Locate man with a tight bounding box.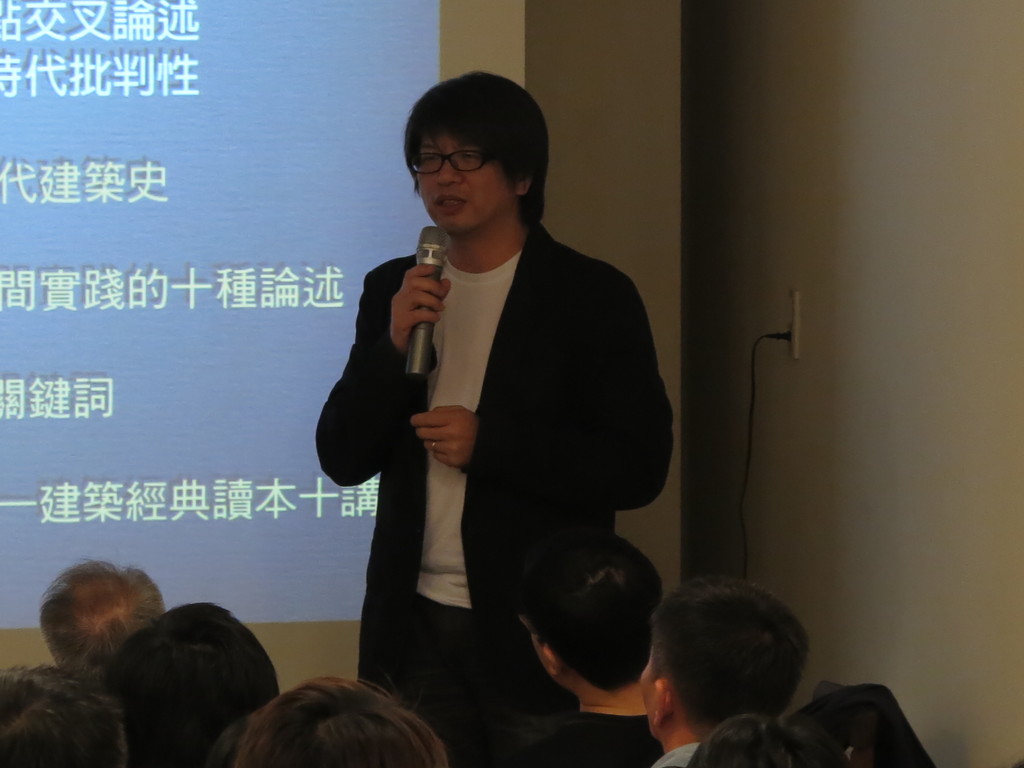
0,658,129,767.
